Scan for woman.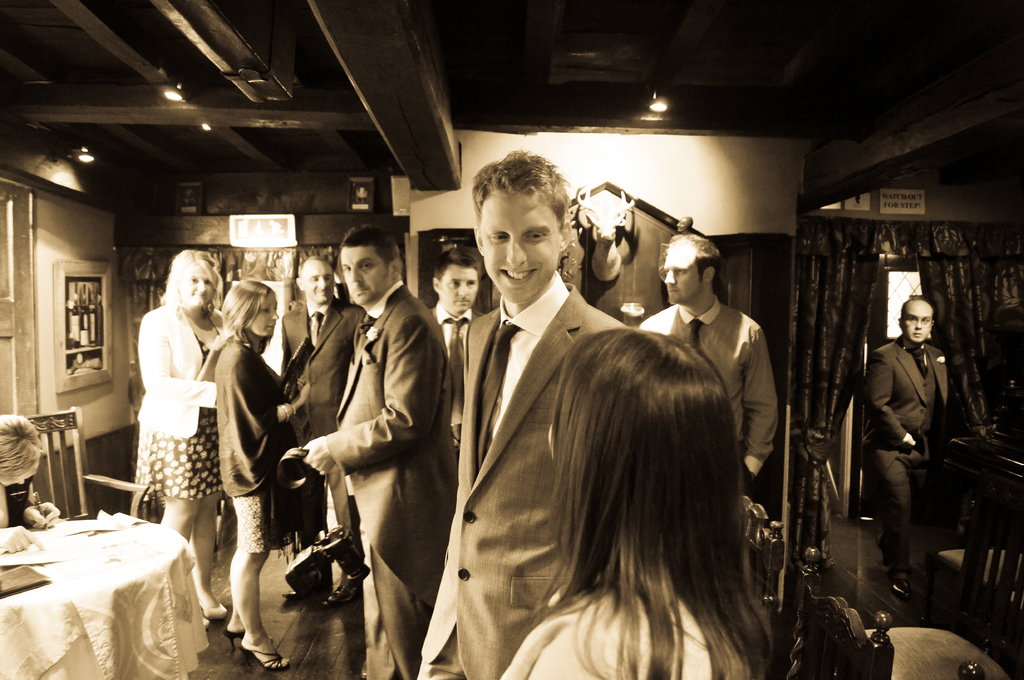
Scan result: (x1=209, y1=277, x2=310, y2=676).
